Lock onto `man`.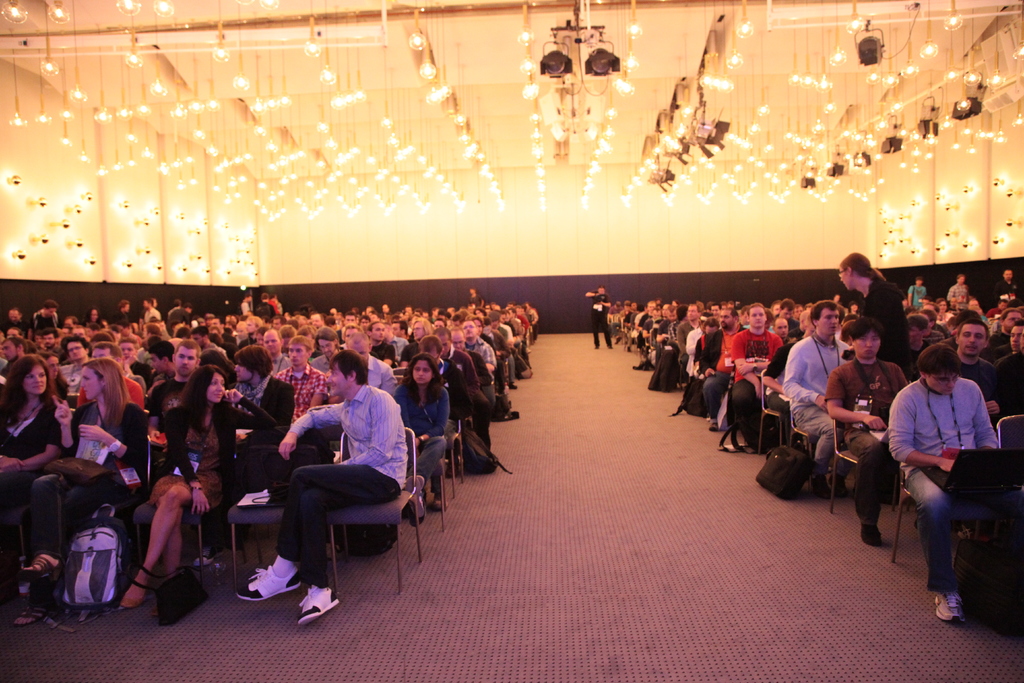
Locked: BBox(463, 315, 502, 381).
